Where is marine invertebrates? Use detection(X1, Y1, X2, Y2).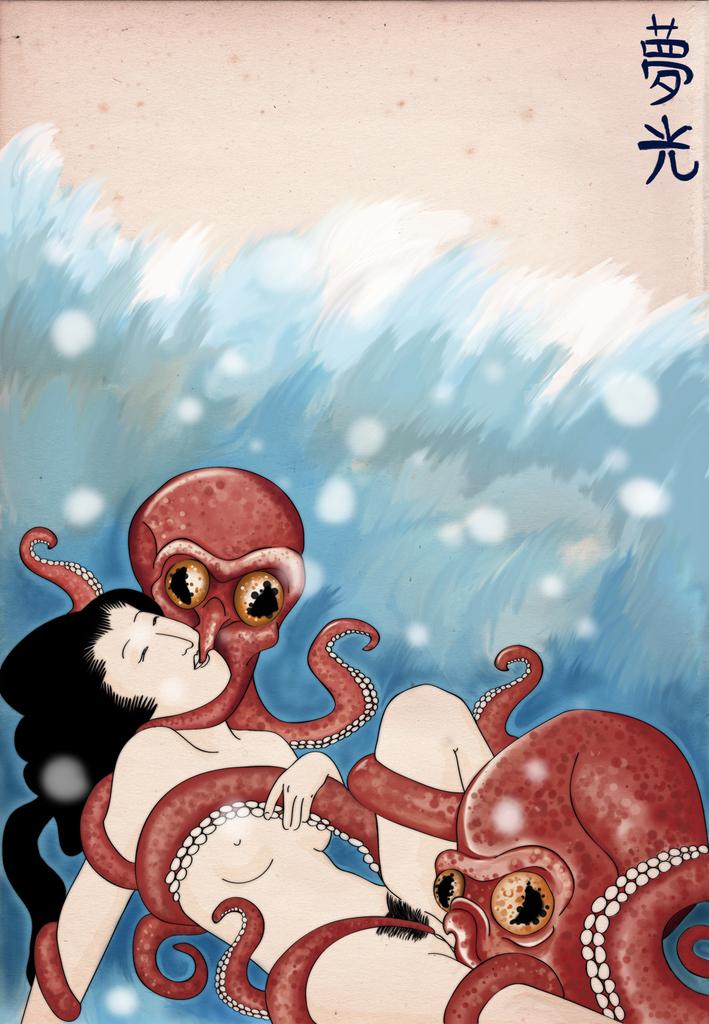
detection(26, 465, 379, 1020).
